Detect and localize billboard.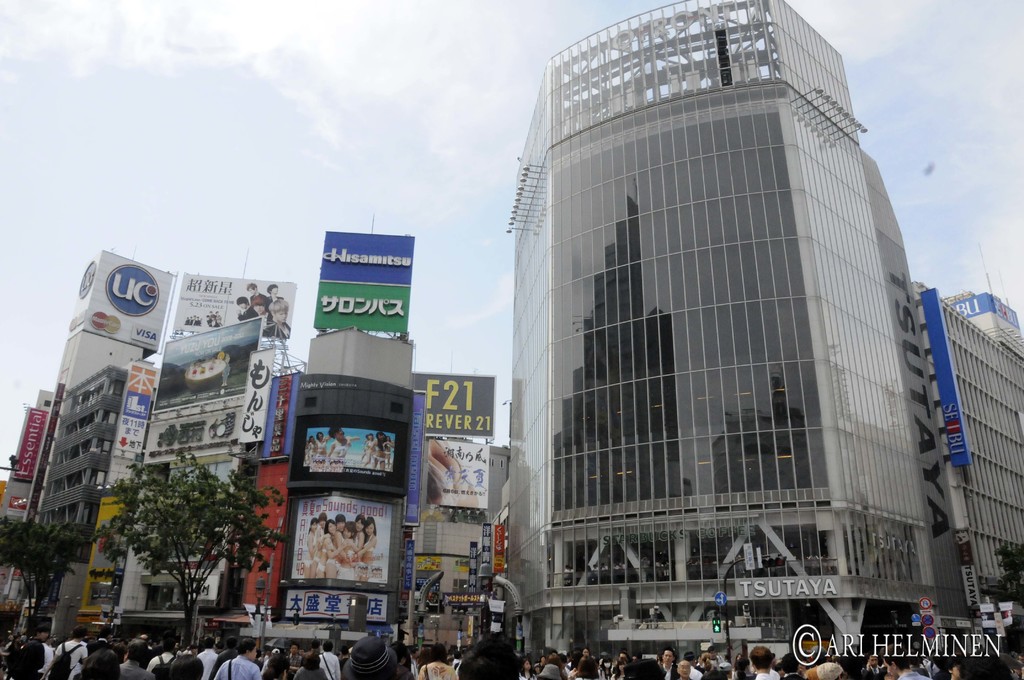
Localized at 401, 375, 490, 437.
